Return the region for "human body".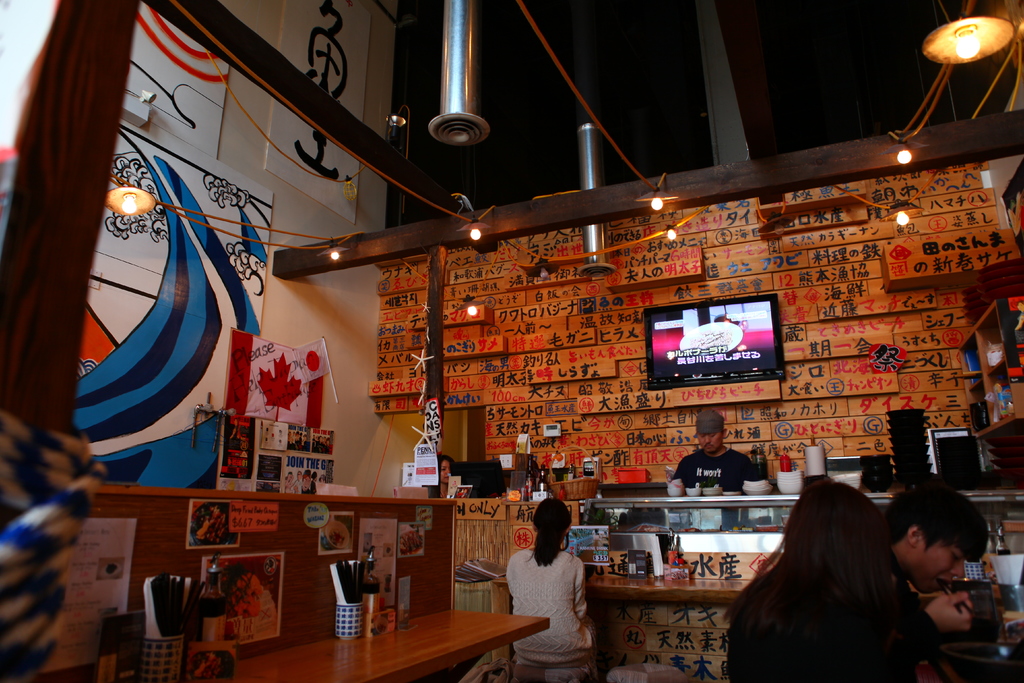
bbox=[673, 446, 760, 488].
